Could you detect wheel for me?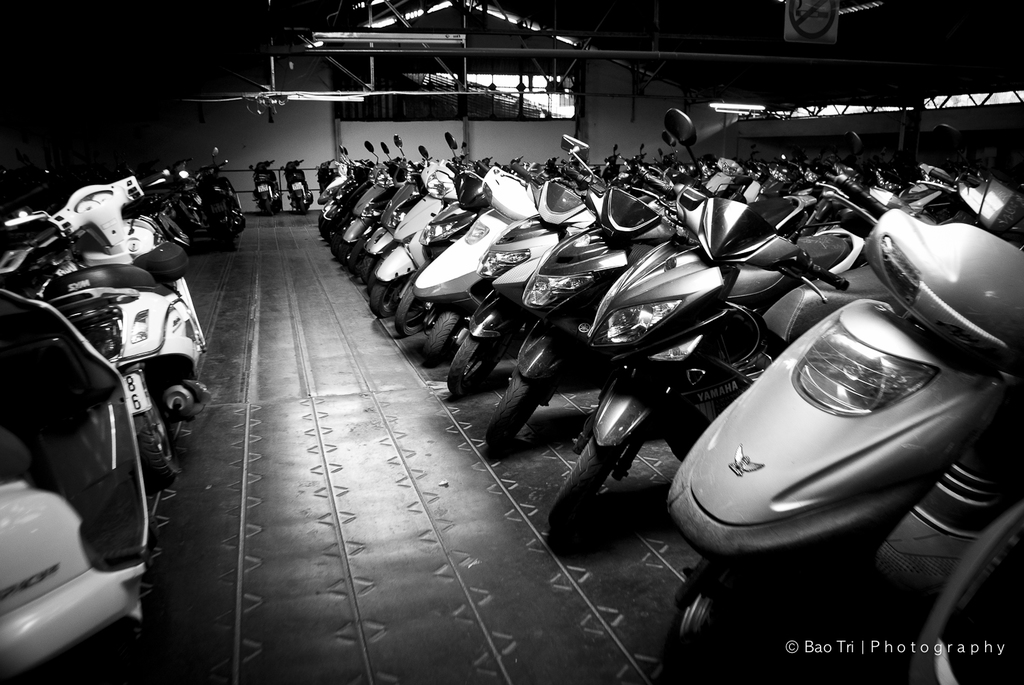
Detection result: bbox=(396, 285, 440, 333).
